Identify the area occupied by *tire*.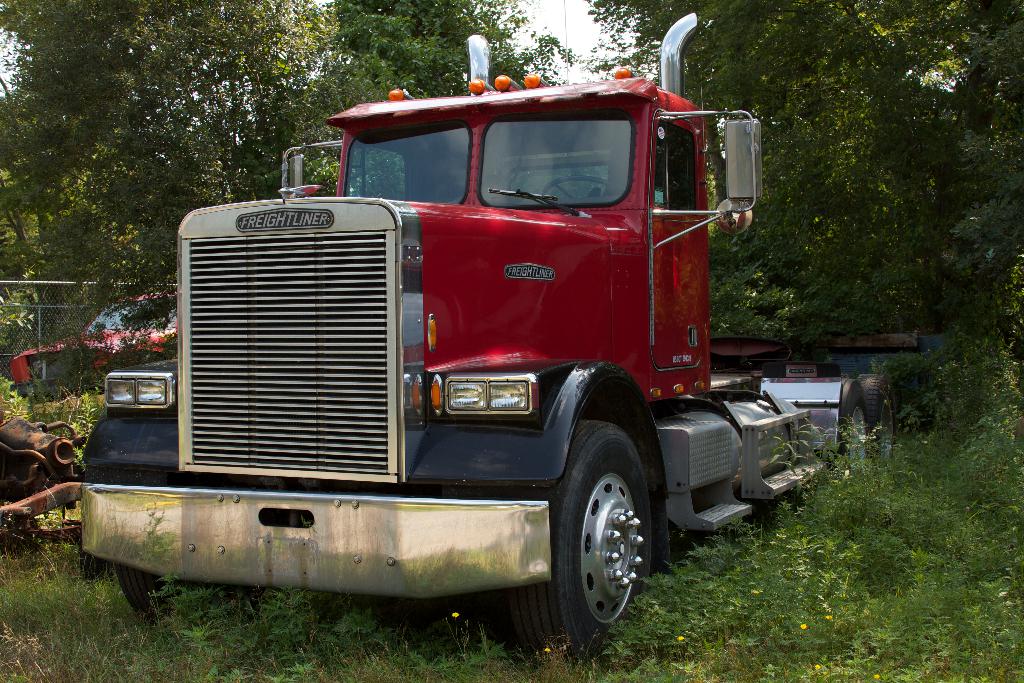
Area: x1=860 y1=372 x2=898 y2=463.
